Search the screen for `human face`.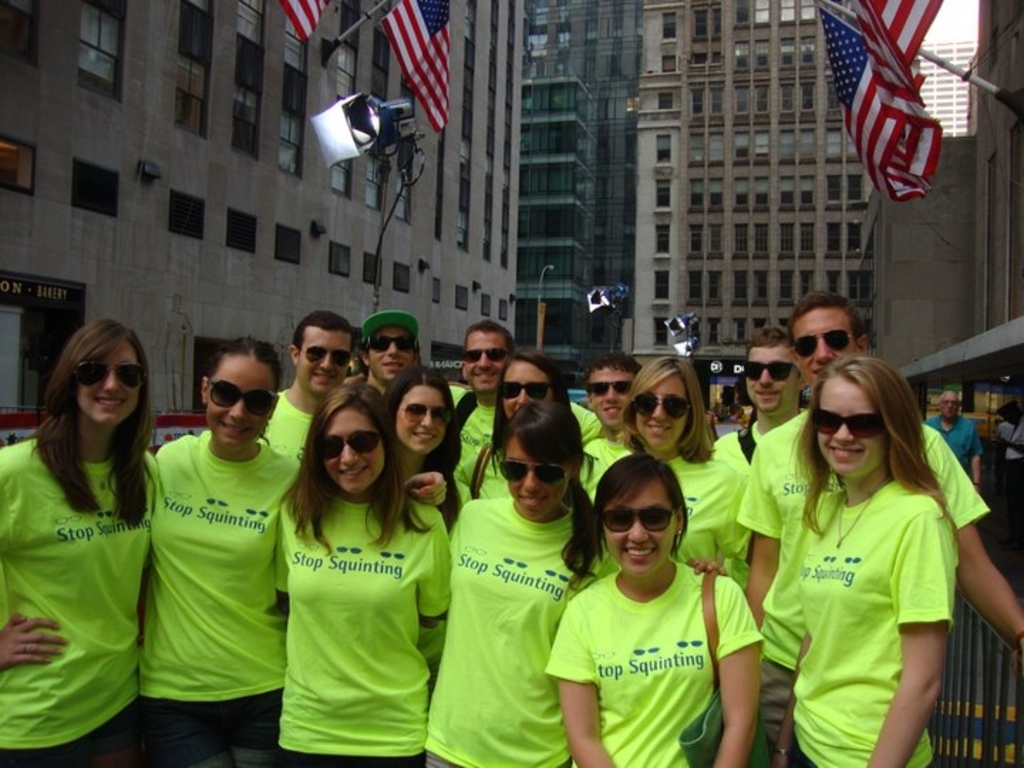
Found at box(73, 340, 141, 422).
